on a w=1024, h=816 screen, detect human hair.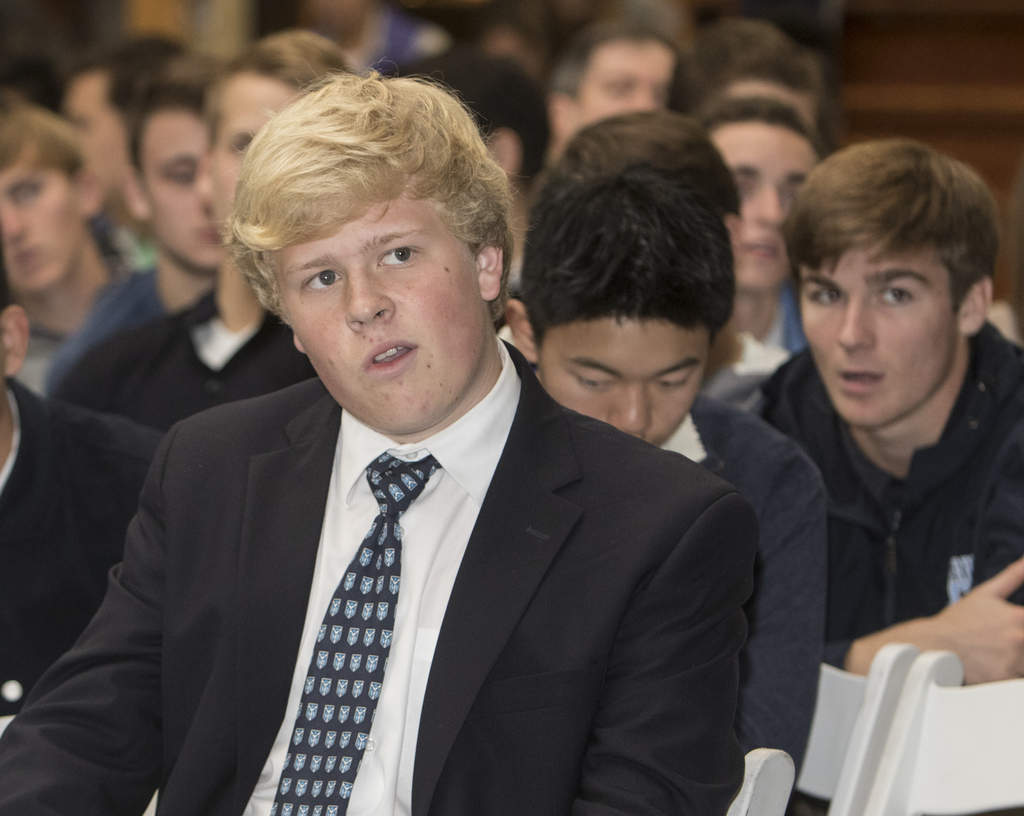
[0, 95, 115, 297].
